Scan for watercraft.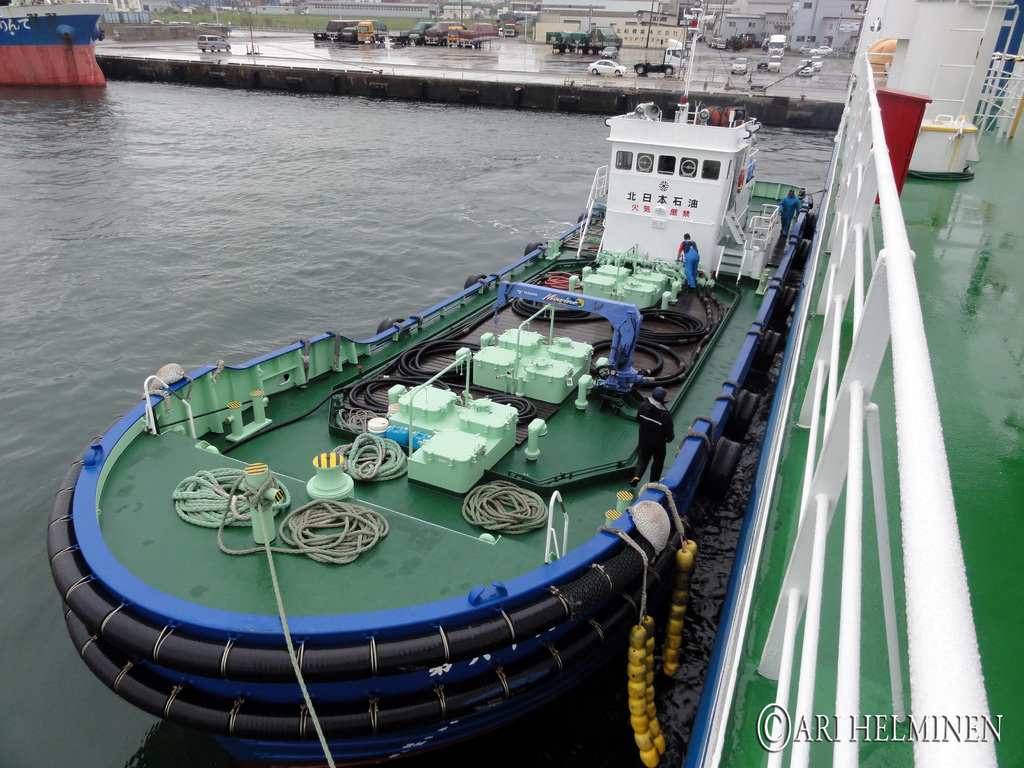
Scan result: region(51, 88, 917, 689).
